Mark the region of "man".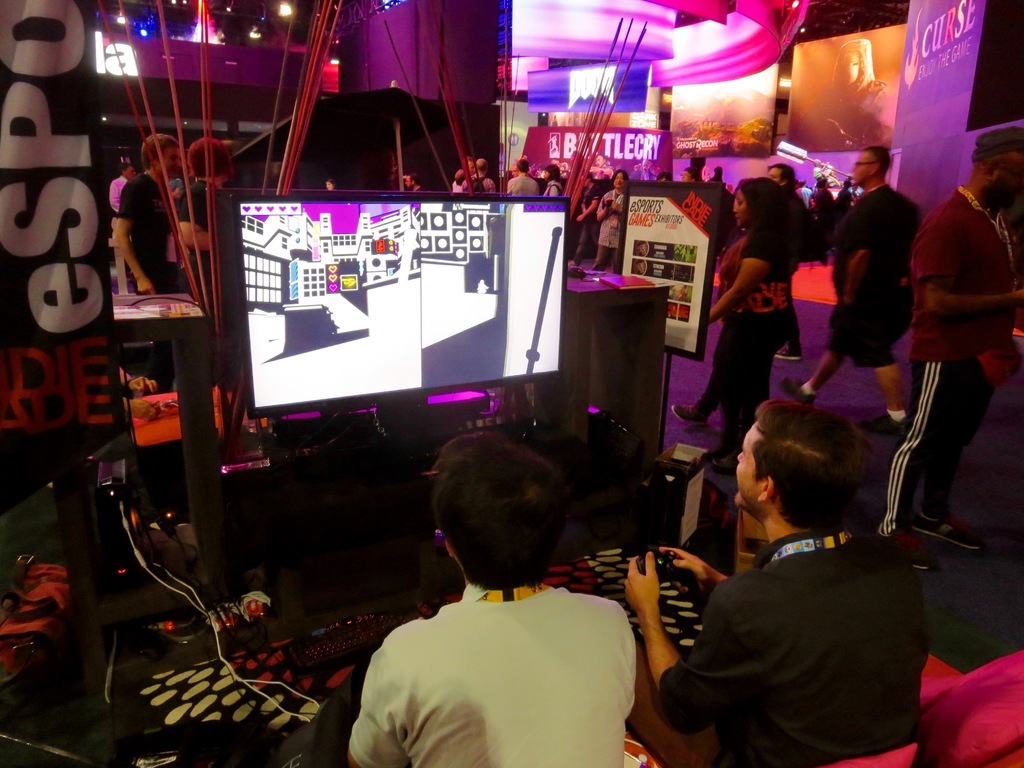
Region: <region>652, 388, 948, 767</region>.
